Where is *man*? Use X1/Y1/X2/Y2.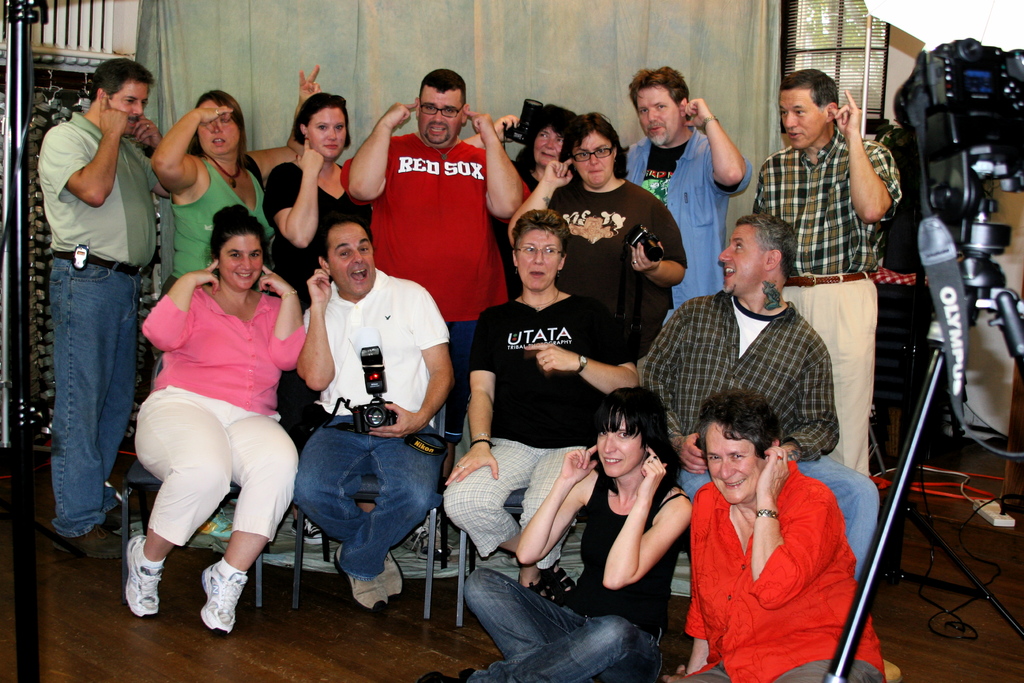
633/208/878/600.
